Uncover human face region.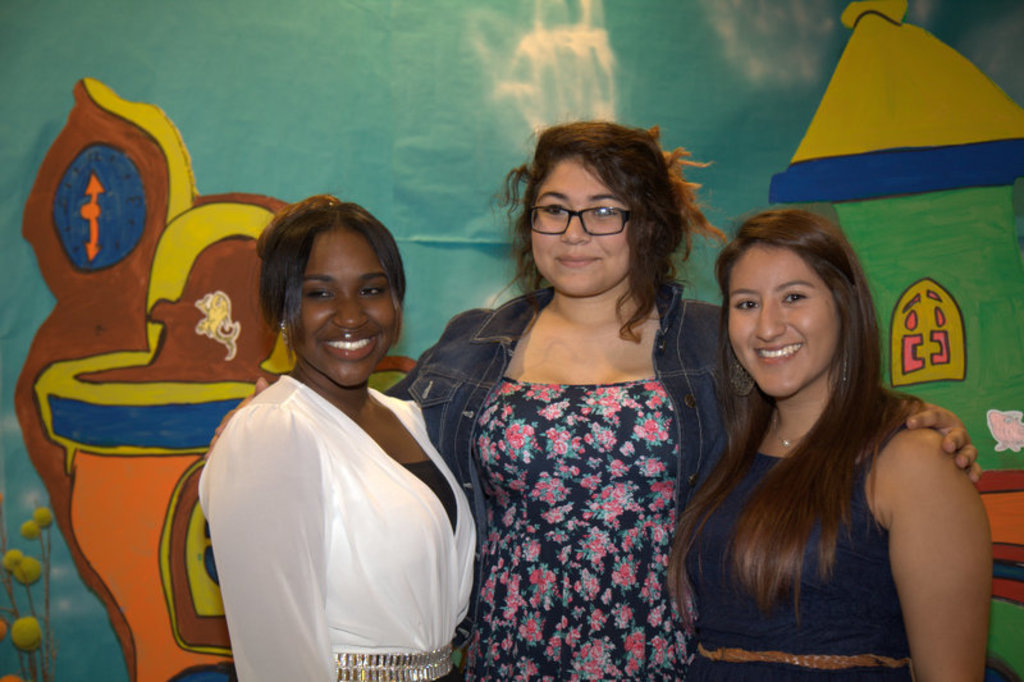
Uncovered: {"left": 727, "top": 238, "right": 844, "bottom": 398}.
